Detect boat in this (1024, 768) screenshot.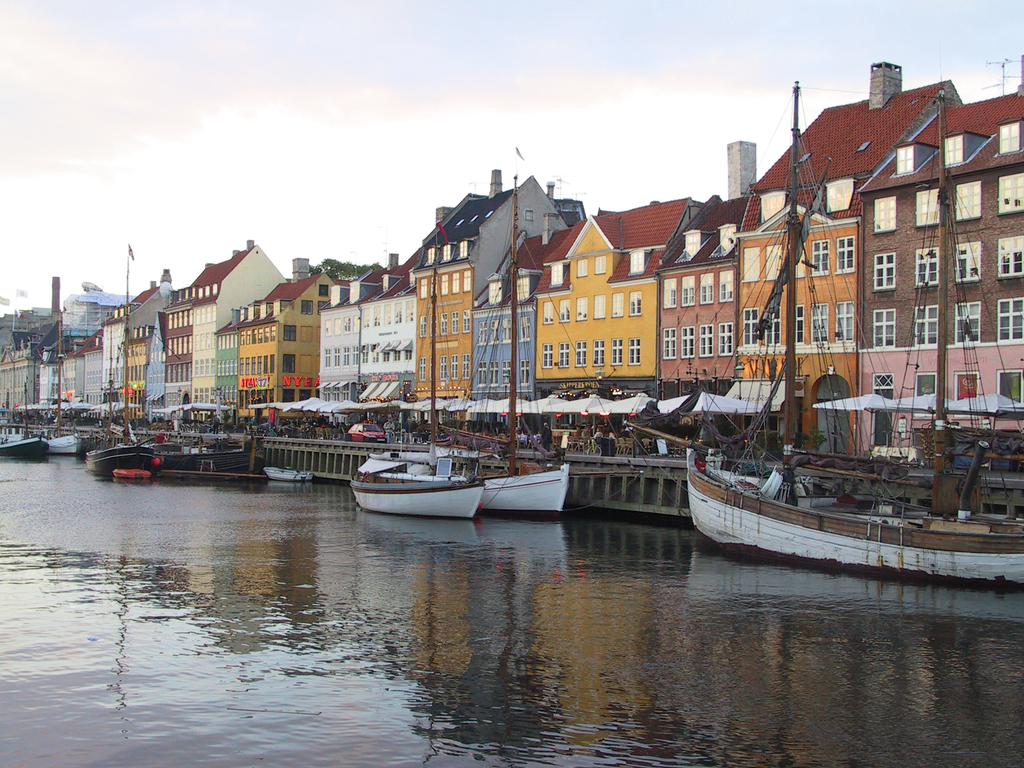
Detection: Rect(44, 359, 84, 462).
